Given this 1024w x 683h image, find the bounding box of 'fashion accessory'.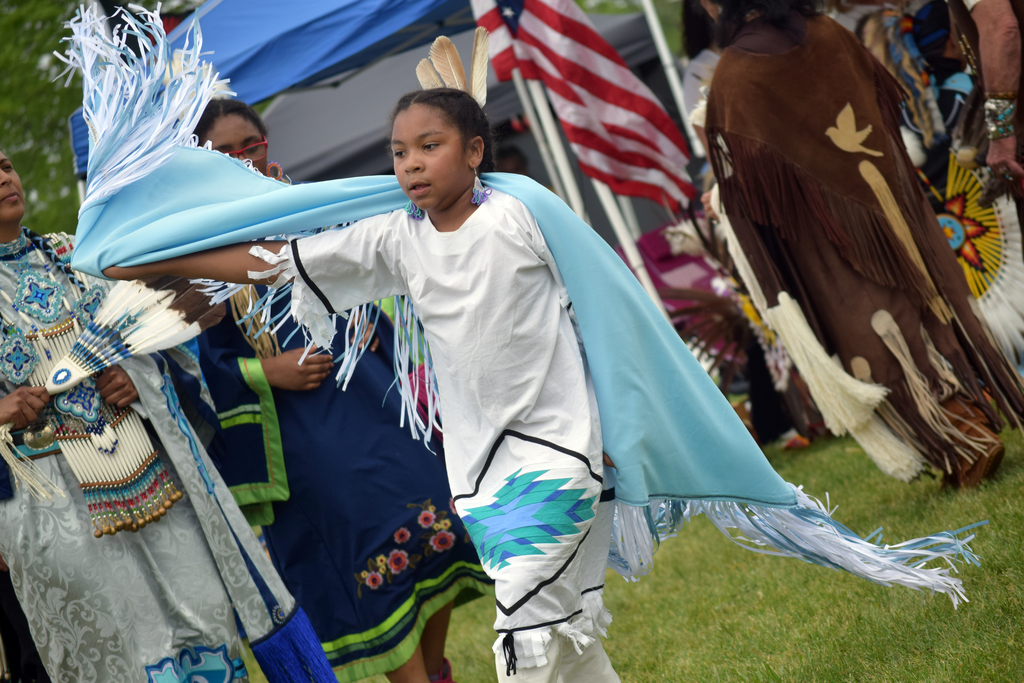
locate(932, 147, 1023, 366).
